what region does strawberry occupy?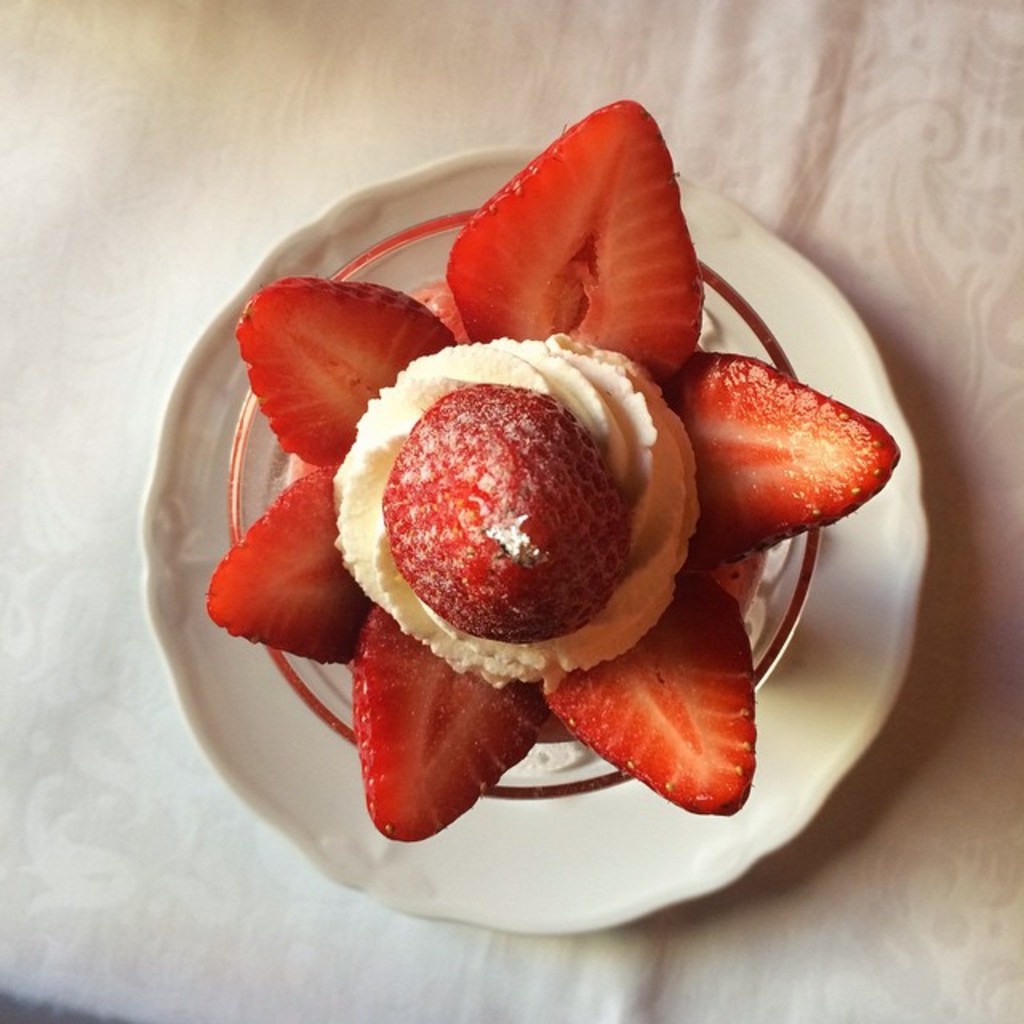
346, 605, 549, 845.
